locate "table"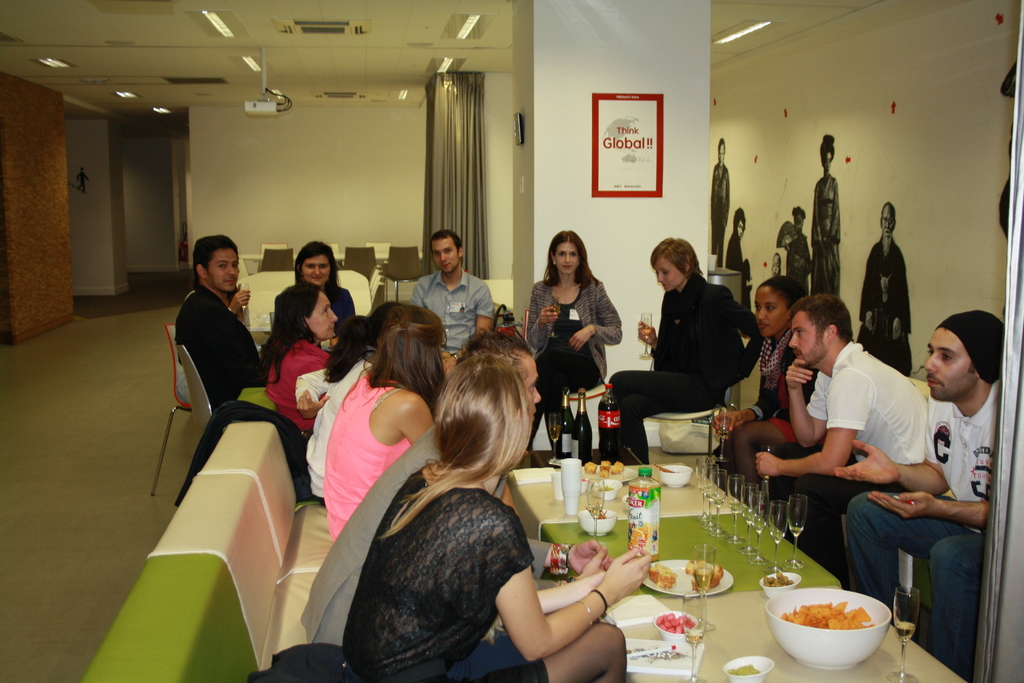
x1=499, y1=461, x2=969, y2=682
